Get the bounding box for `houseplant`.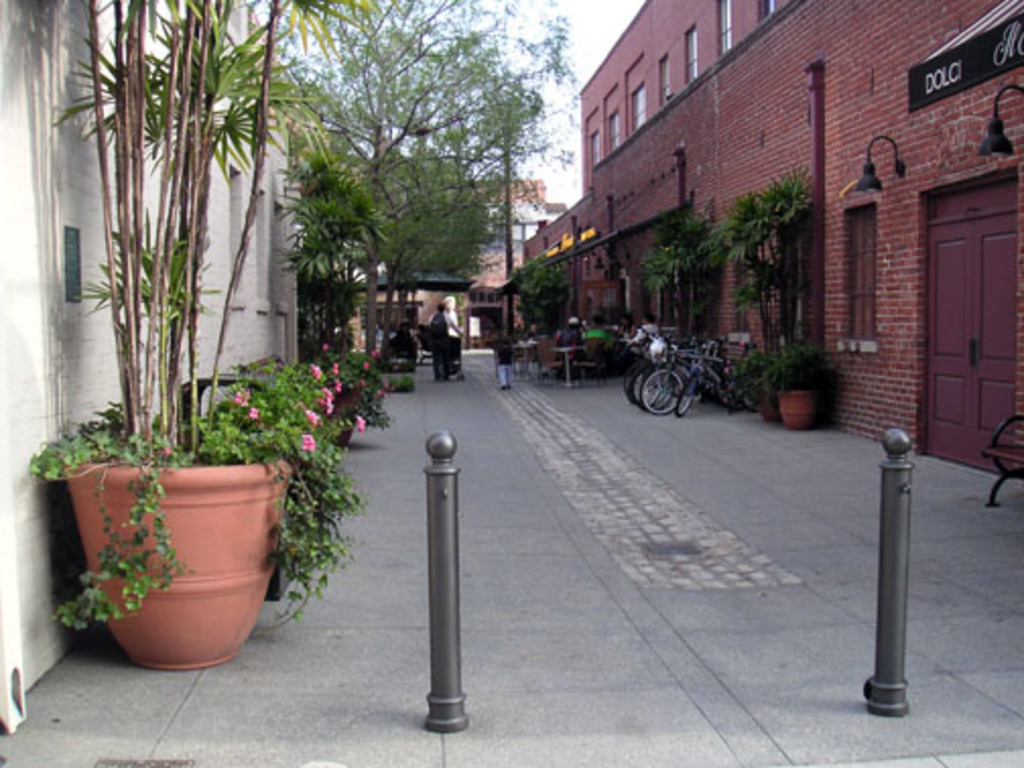
<bbox>709, 175, 825, 408</bbox>.
